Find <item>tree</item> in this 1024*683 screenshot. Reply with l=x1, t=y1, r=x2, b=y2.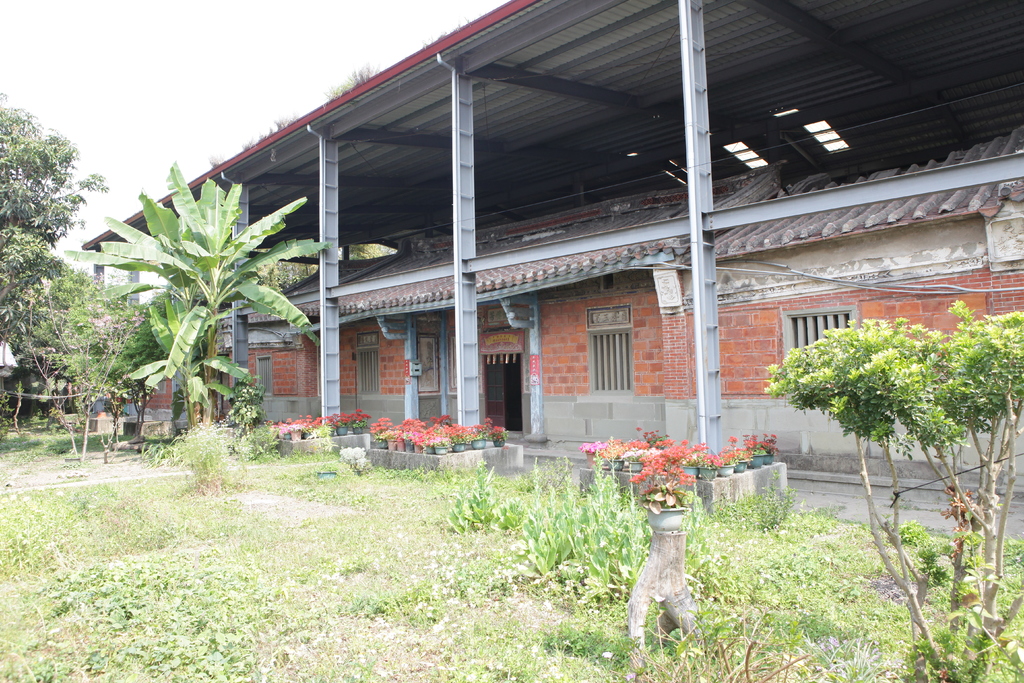
l=245, t=62, r=394, b=316.
